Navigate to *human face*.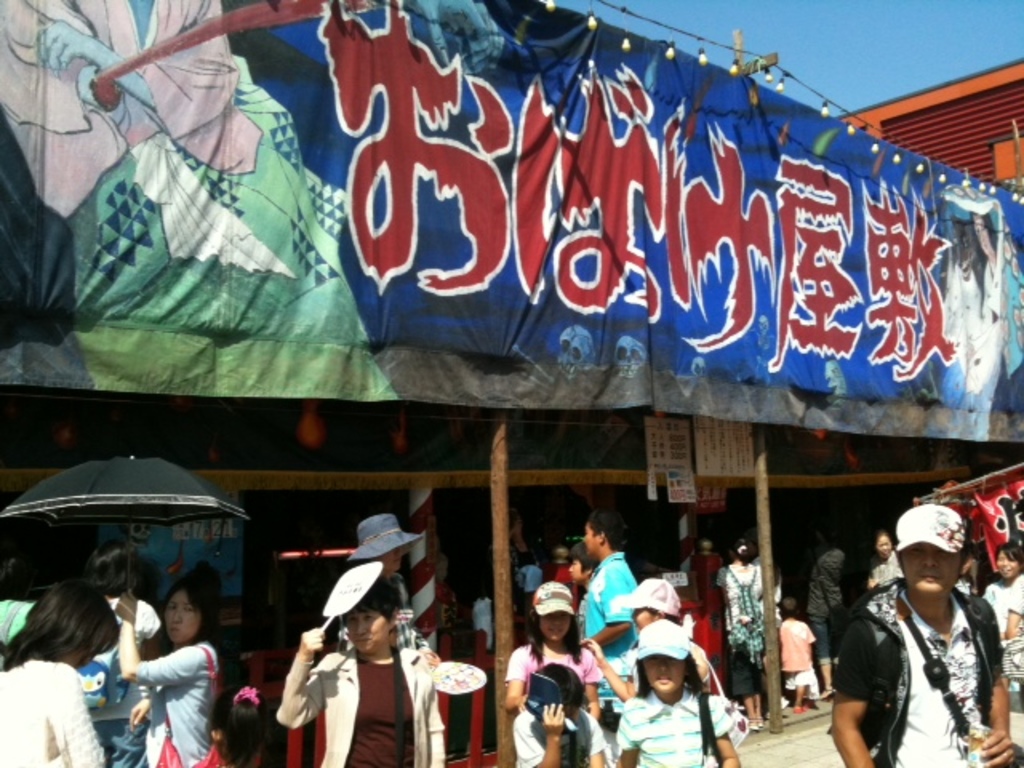
Navigation target: select_region(538, 597, 581, 648).
